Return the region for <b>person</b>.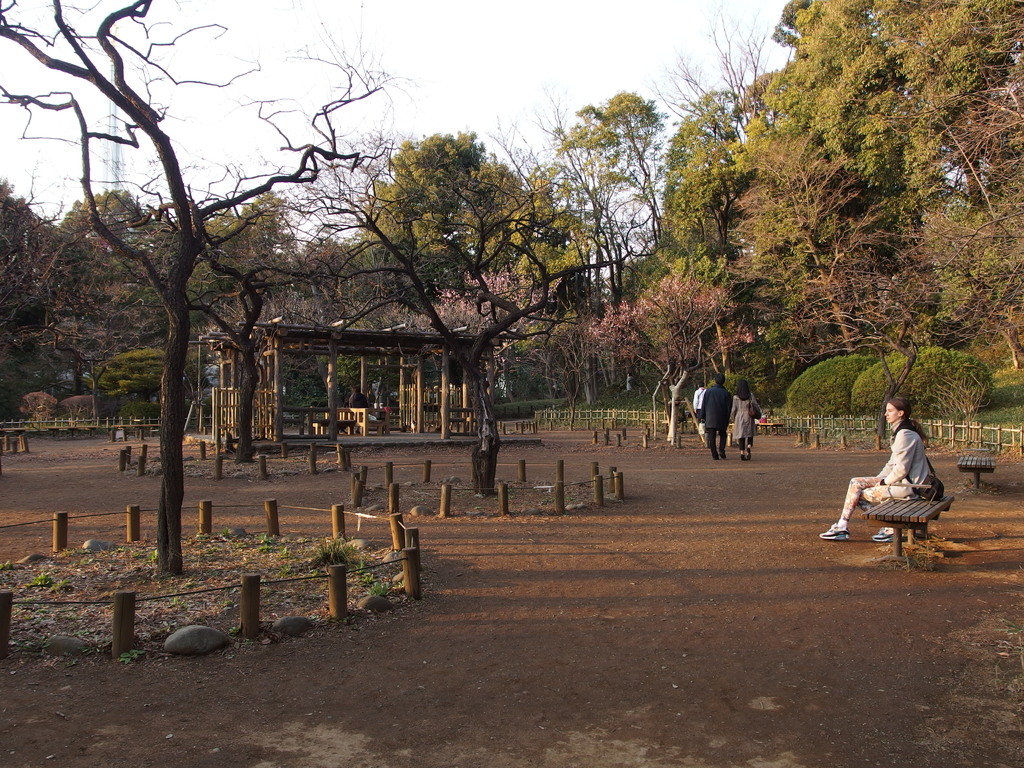
BBox(698, 373, 735, 463).
